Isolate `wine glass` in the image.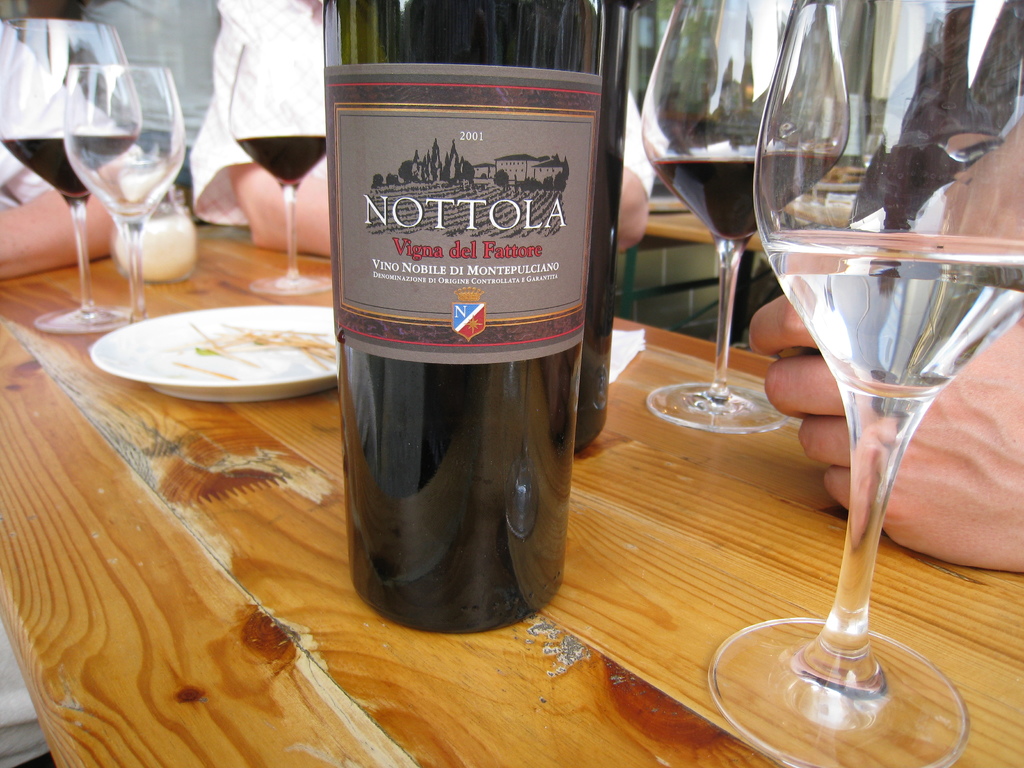
Isolated region: [227, 39, 327, 296].
